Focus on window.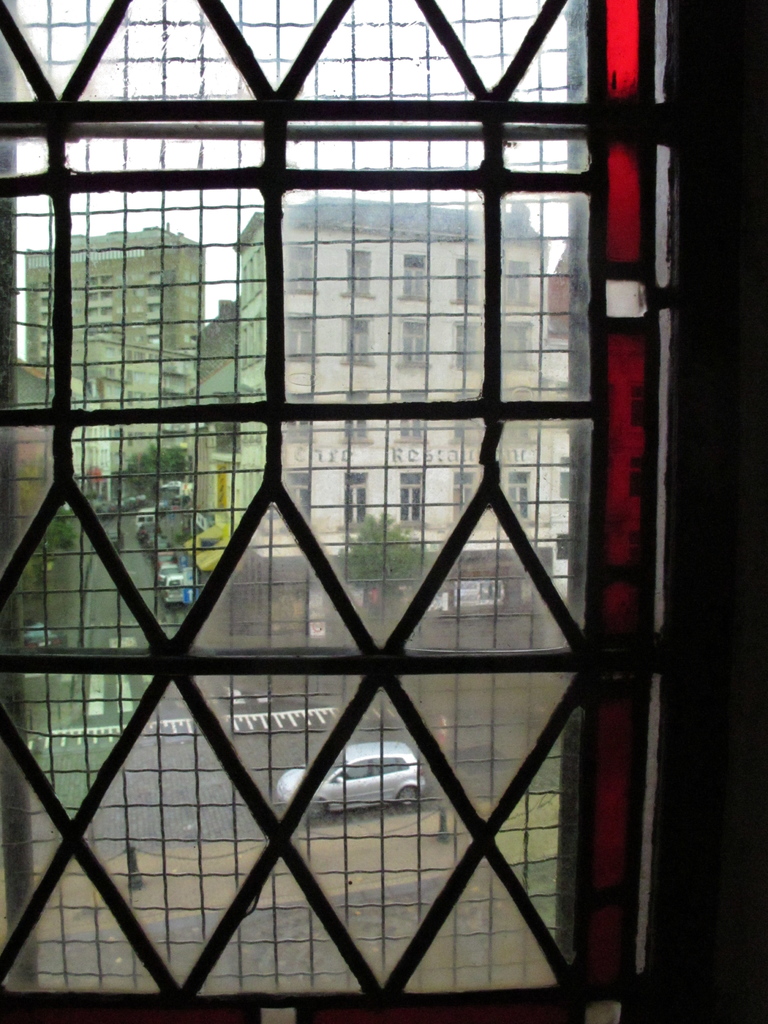
Focused at detection(340, 422, 370, 443).
